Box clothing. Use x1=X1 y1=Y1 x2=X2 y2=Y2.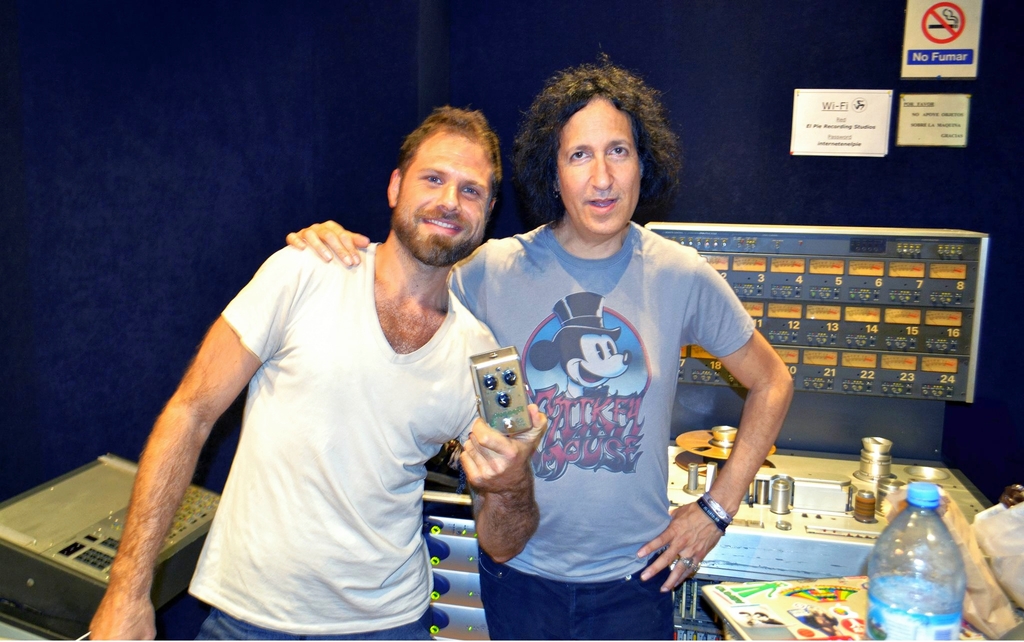
x1=562 y1=374 x2=616 y2=406.
